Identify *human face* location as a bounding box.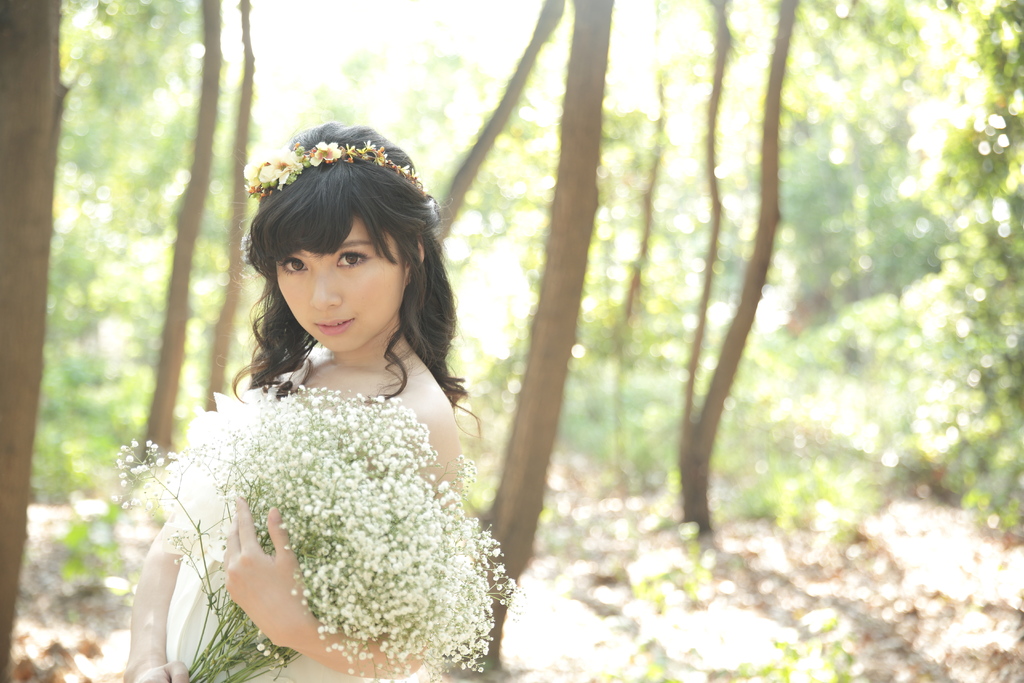
{"left": 274, "top": 220, "right": 409, "bottom": 352}.
